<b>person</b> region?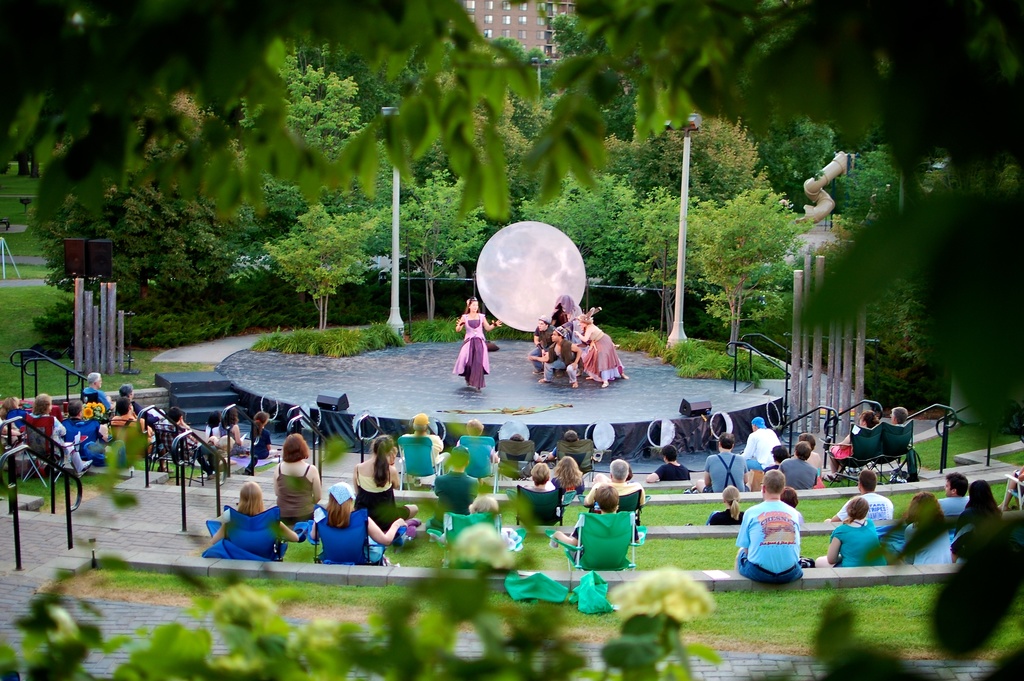
pyautogui.locateOnScreen(272, 432, 324, 523)
